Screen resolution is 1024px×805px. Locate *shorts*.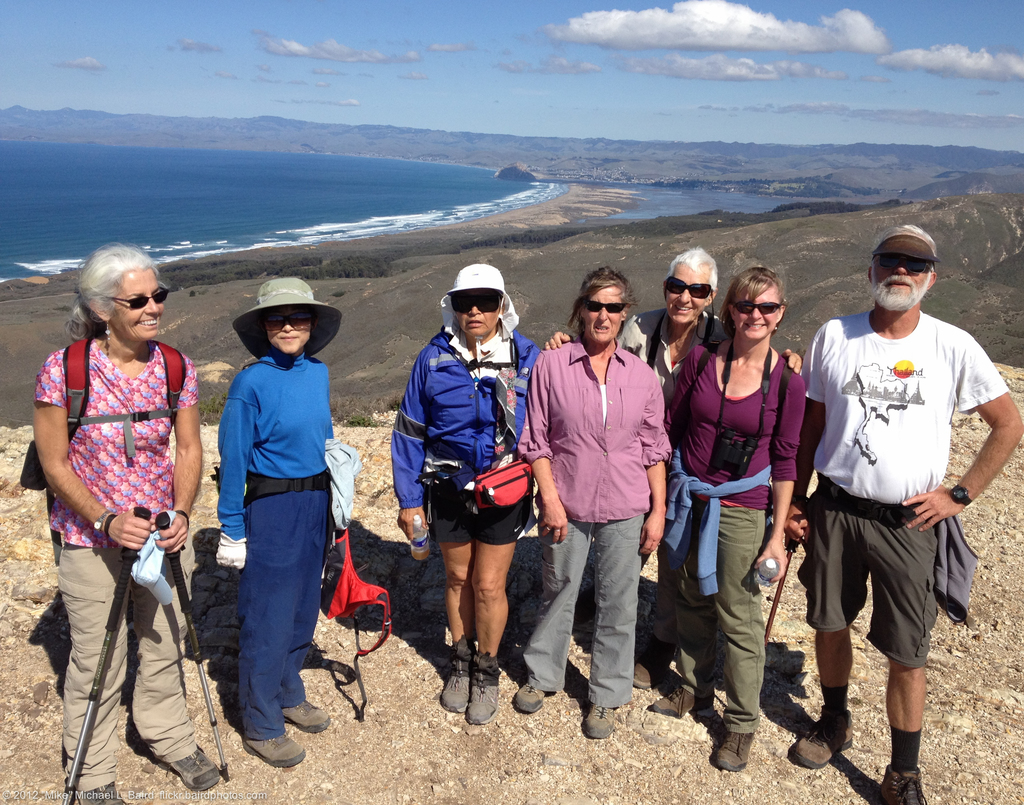
[423, 479, 534, 546].
